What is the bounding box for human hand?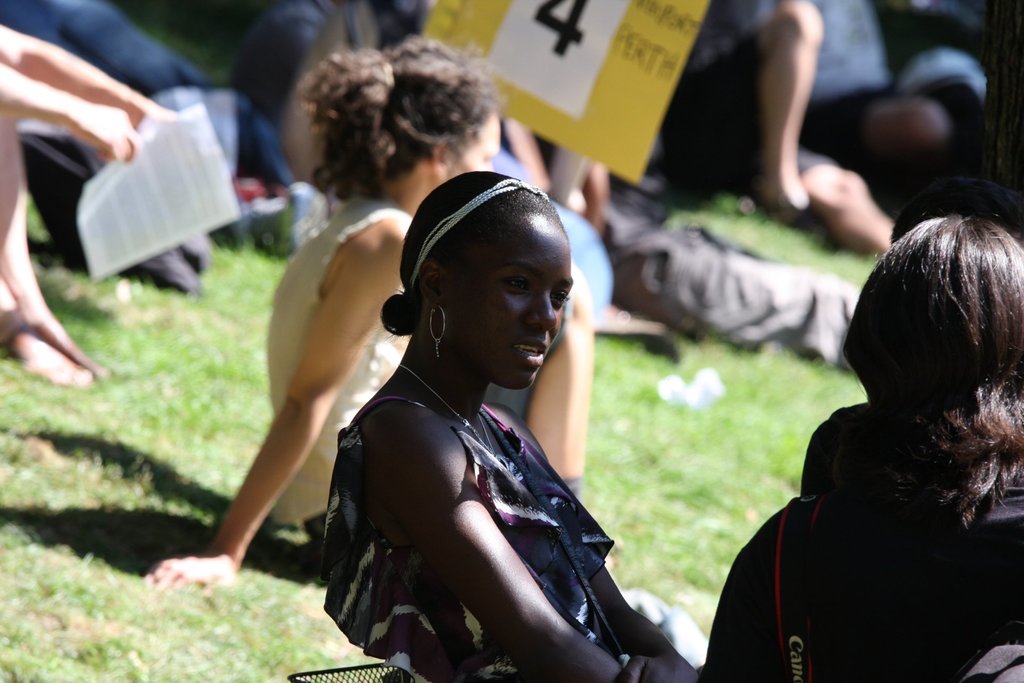
{"left": 69, "top": 103, "right": 140, "bottom": 164}.
